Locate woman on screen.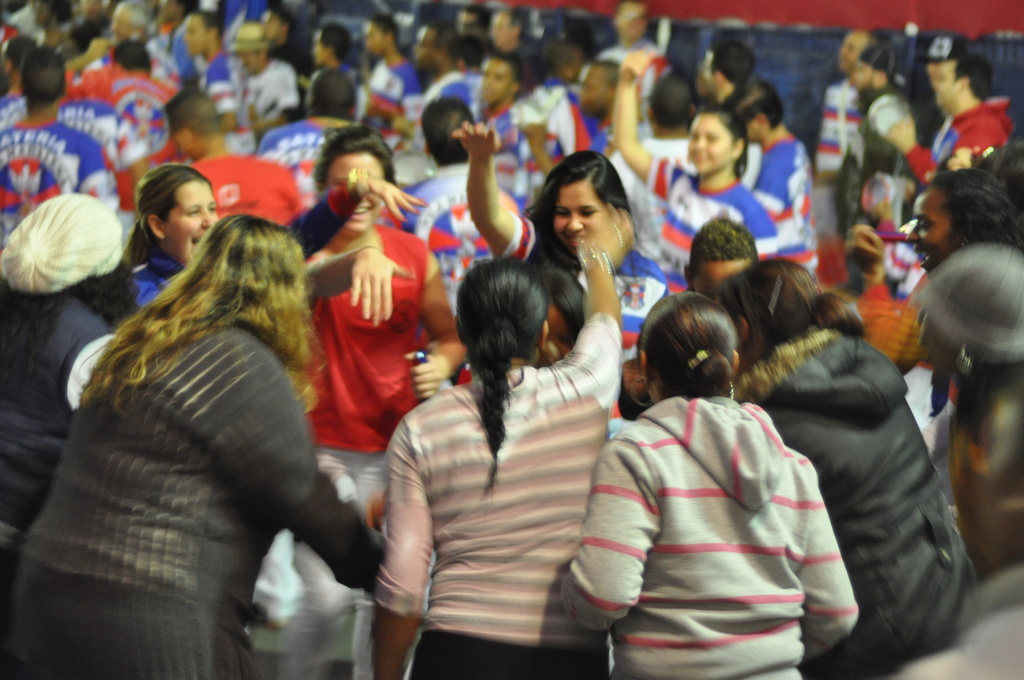
On screen at (left=0, top=213, right=388, bottom=679).
